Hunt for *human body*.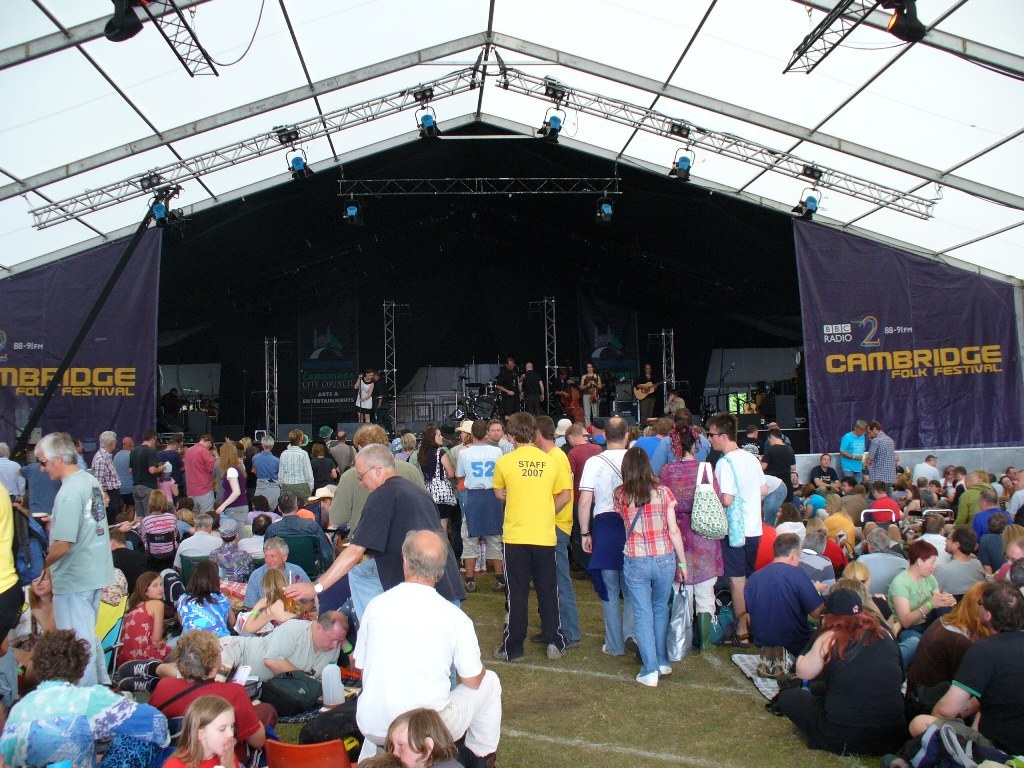
Hunted down at <box>277,439,312,516</box>.
